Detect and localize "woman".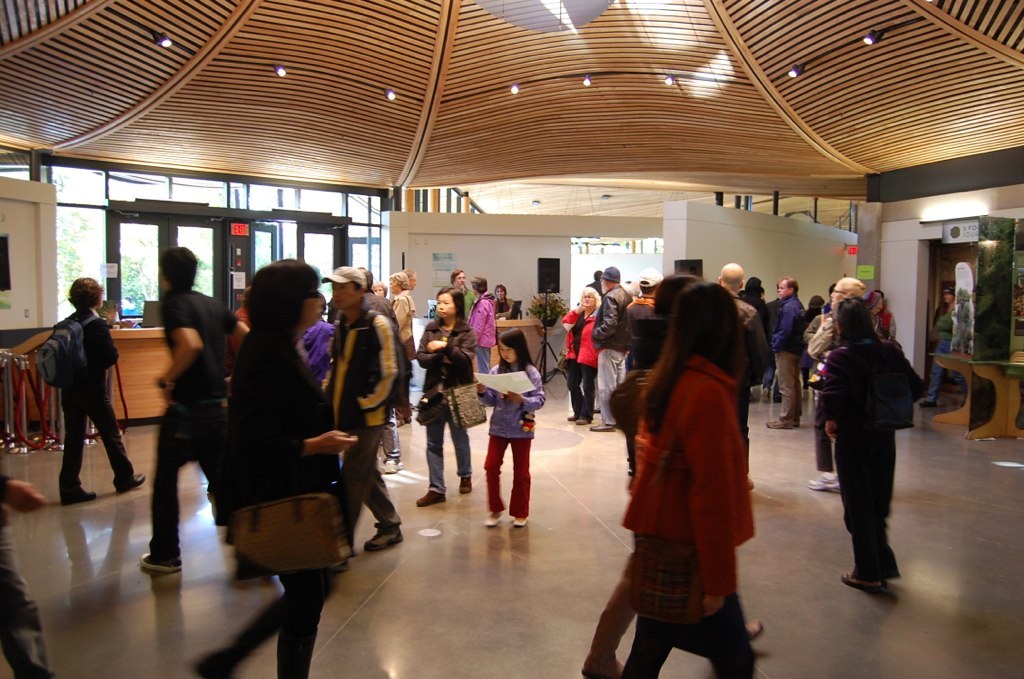
Localized at BBox(616, 276, 786, 662).
